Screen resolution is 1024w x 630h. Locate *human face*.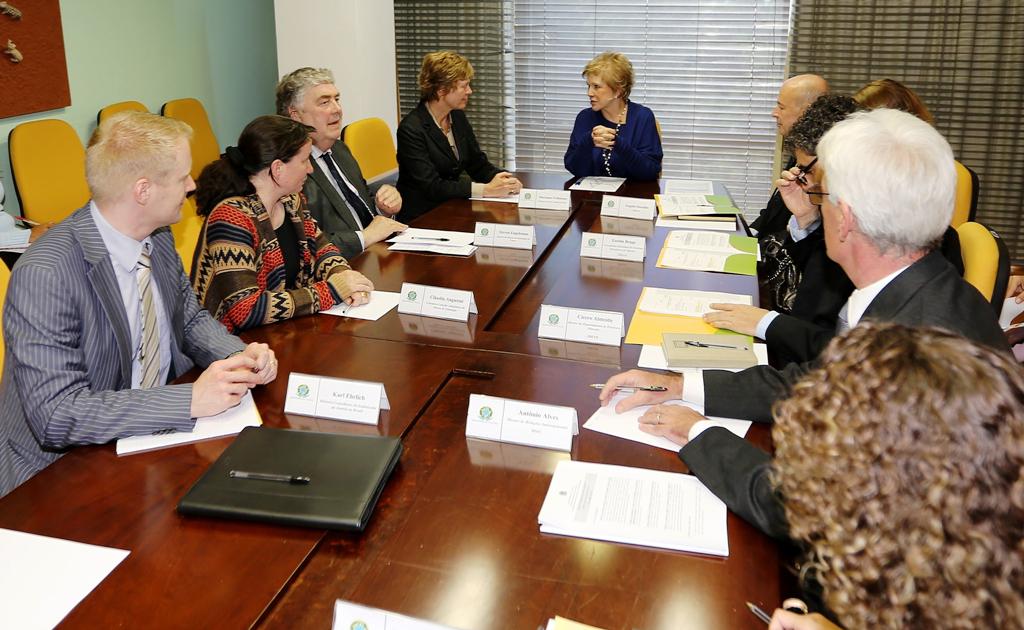
x1=770, y1=82, x2=805, y2=136.
